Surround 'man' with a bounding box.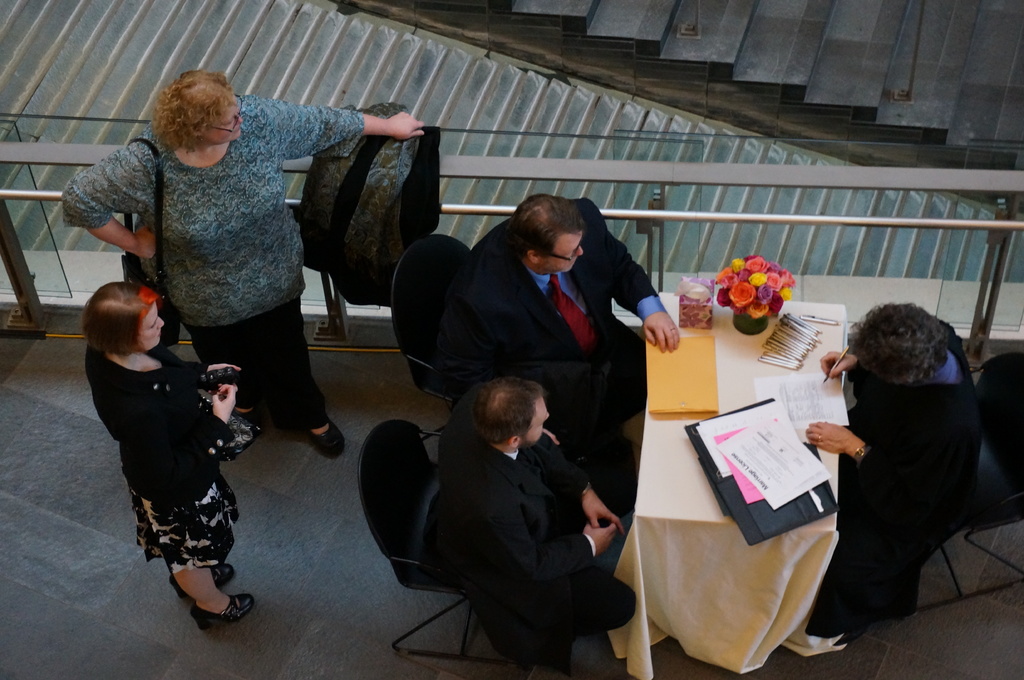
[x1=367, y1=346, x2=643, y2=665].
